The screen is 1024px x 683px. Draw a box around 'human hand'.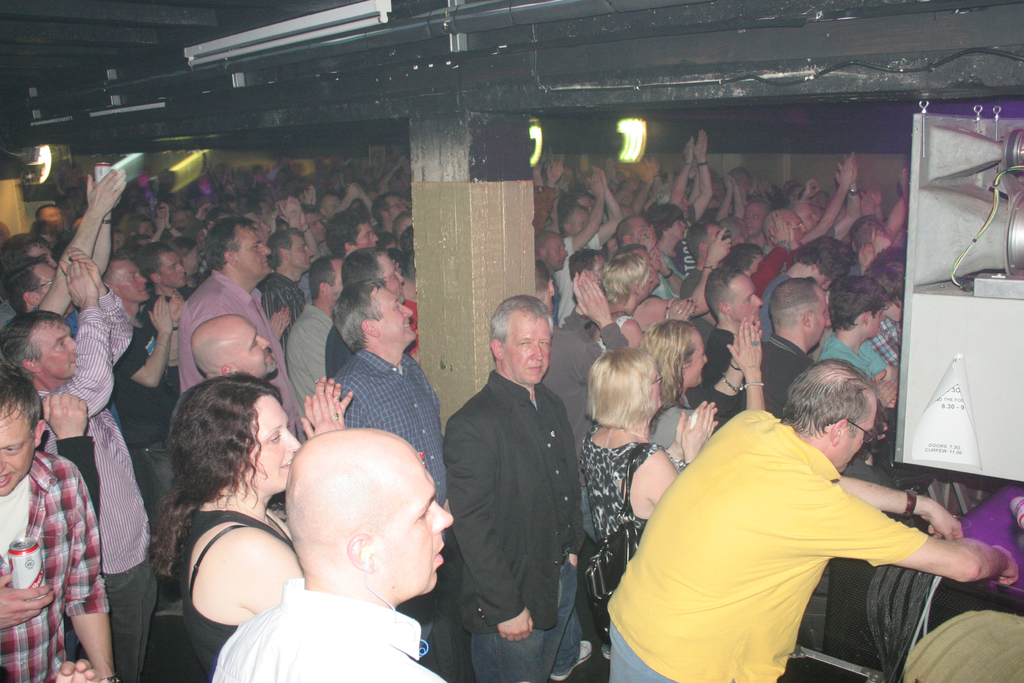
[666,299,696,320].
